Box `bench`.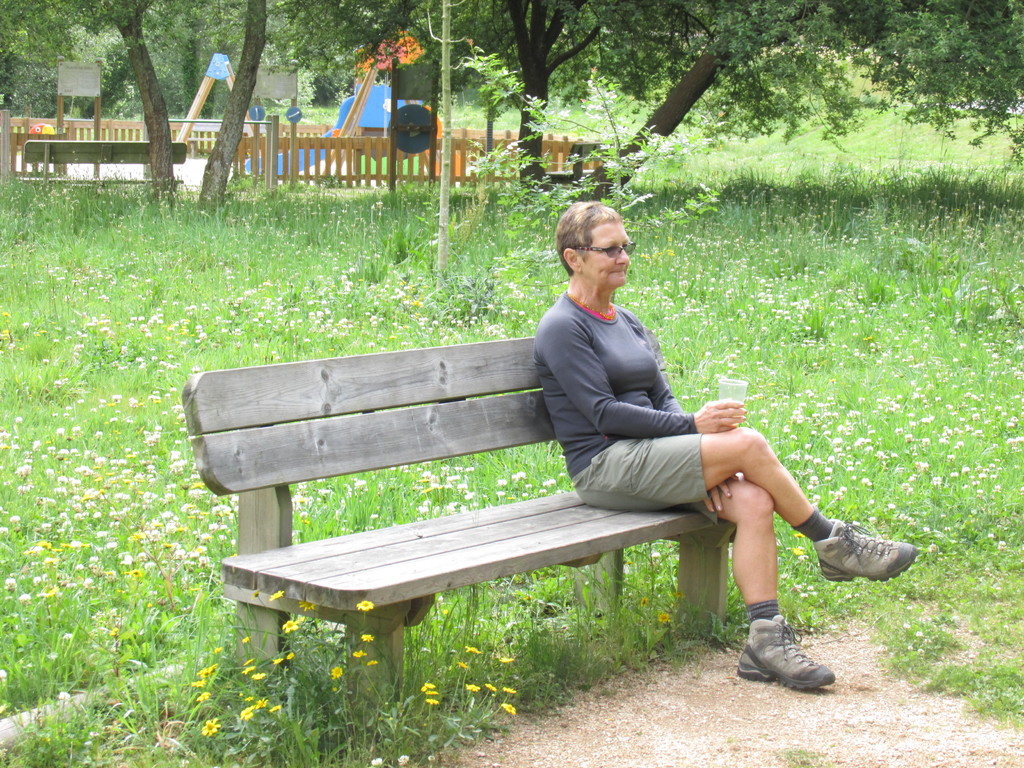
(x1=12, y1=135, x2=190, y2=192).
